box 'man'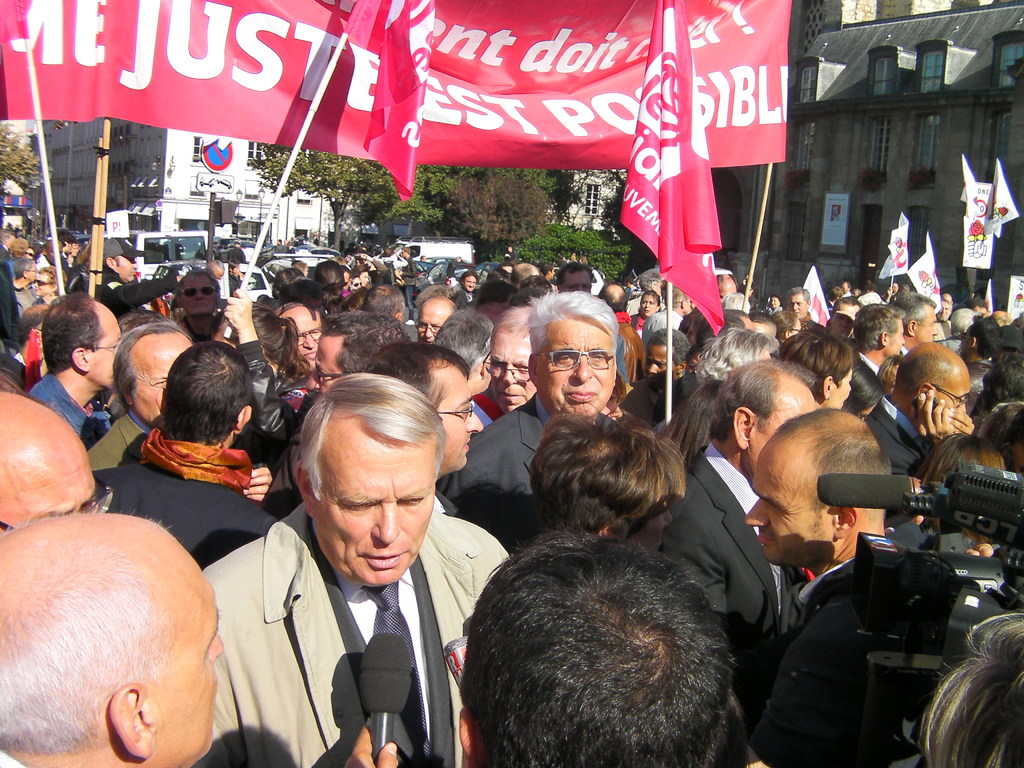
<box>102,340,280,572</box>
